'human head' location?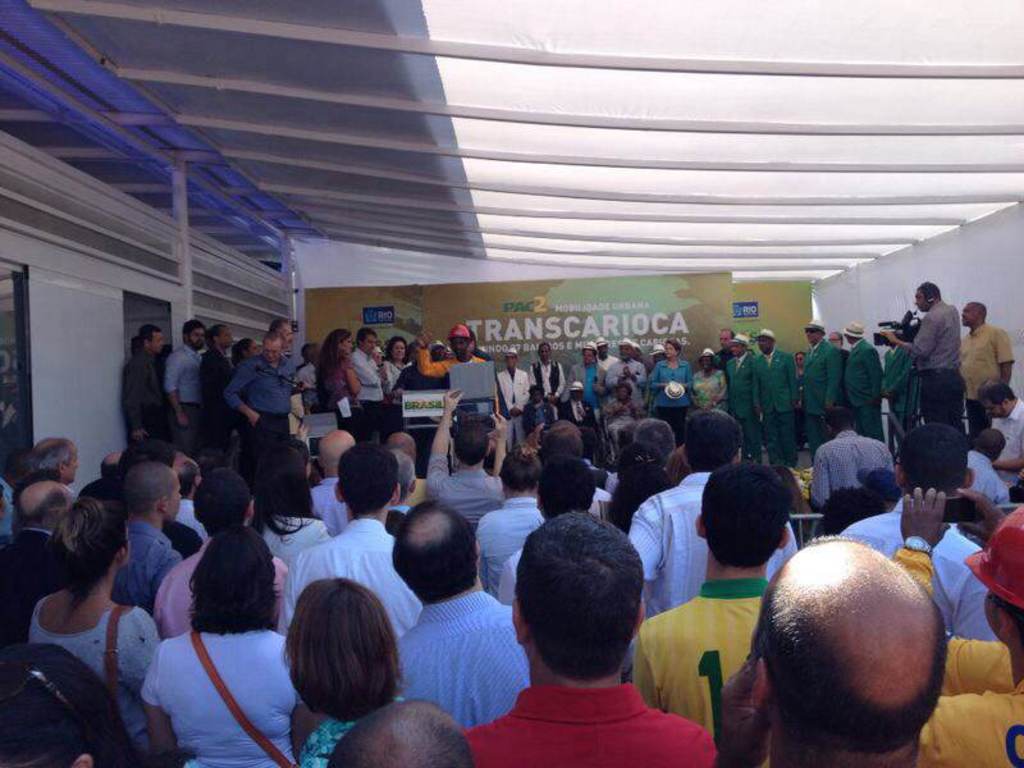
(914, 284, 950, 312)
